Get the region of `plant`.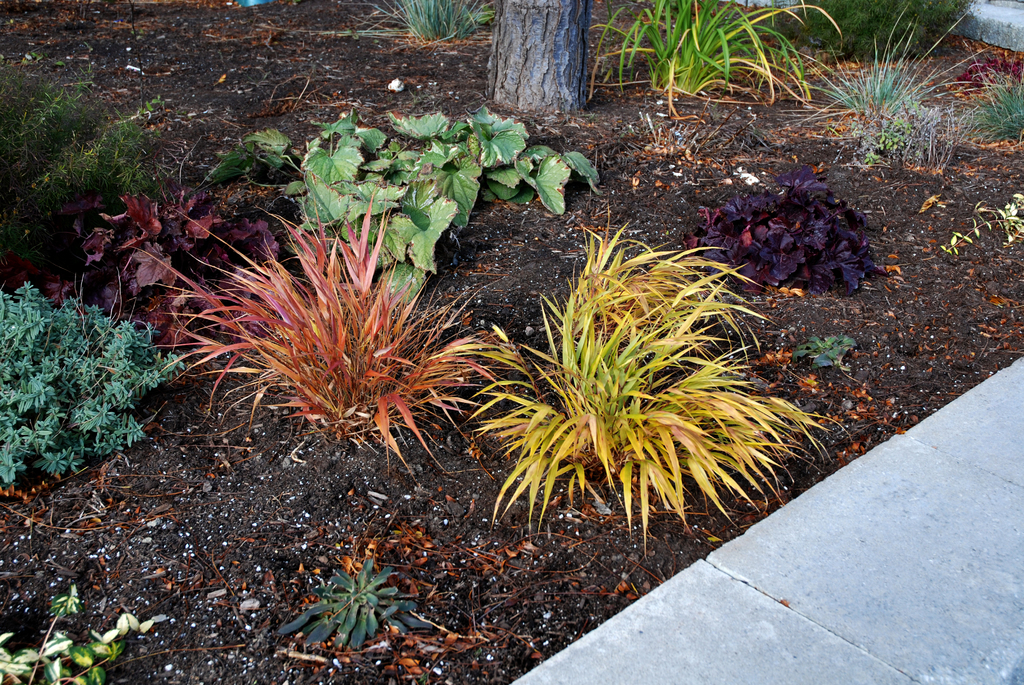
detection(443, 216, 856, 533).
